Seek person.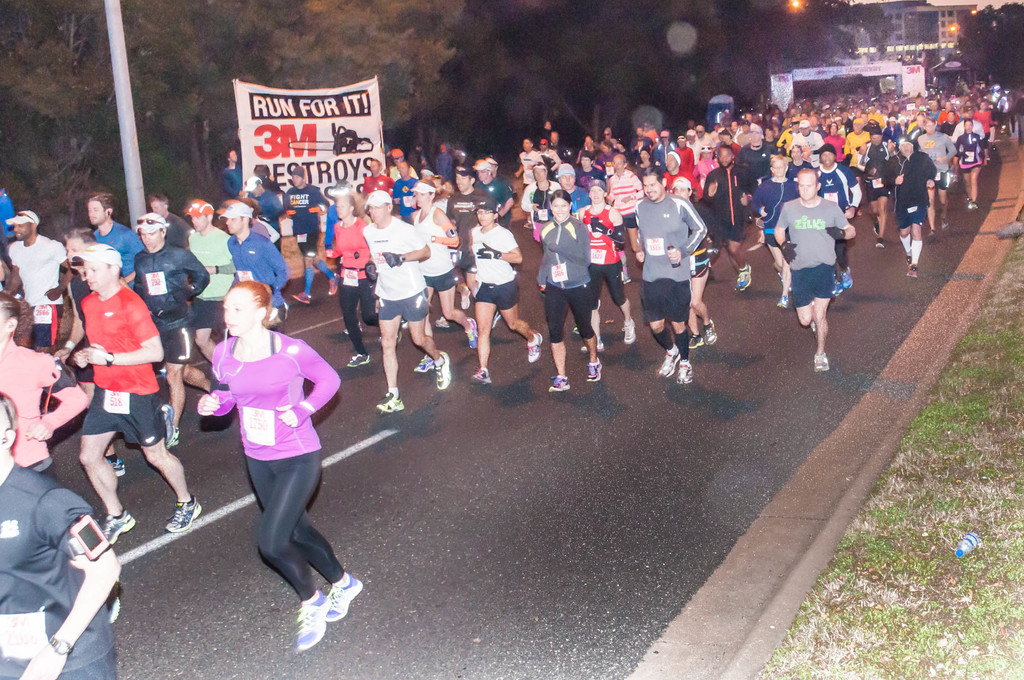
(279,165,328,308).
